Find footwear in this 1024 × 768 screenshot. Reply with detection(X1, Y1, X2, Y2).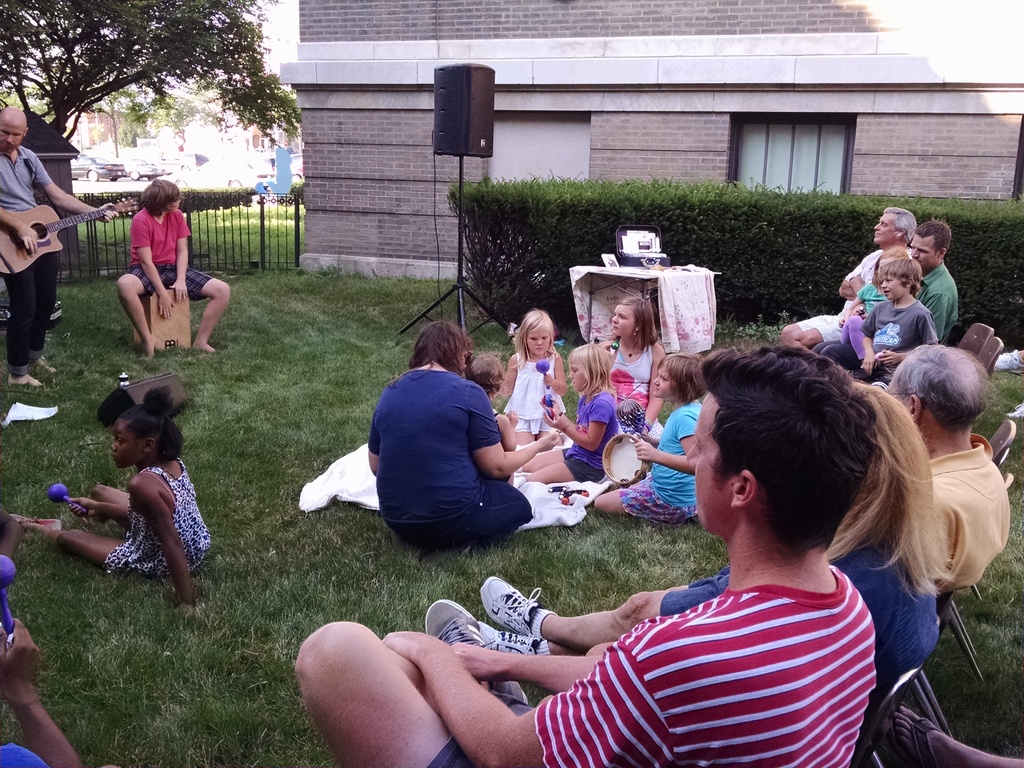
detection(479, 576, 543, 636).
